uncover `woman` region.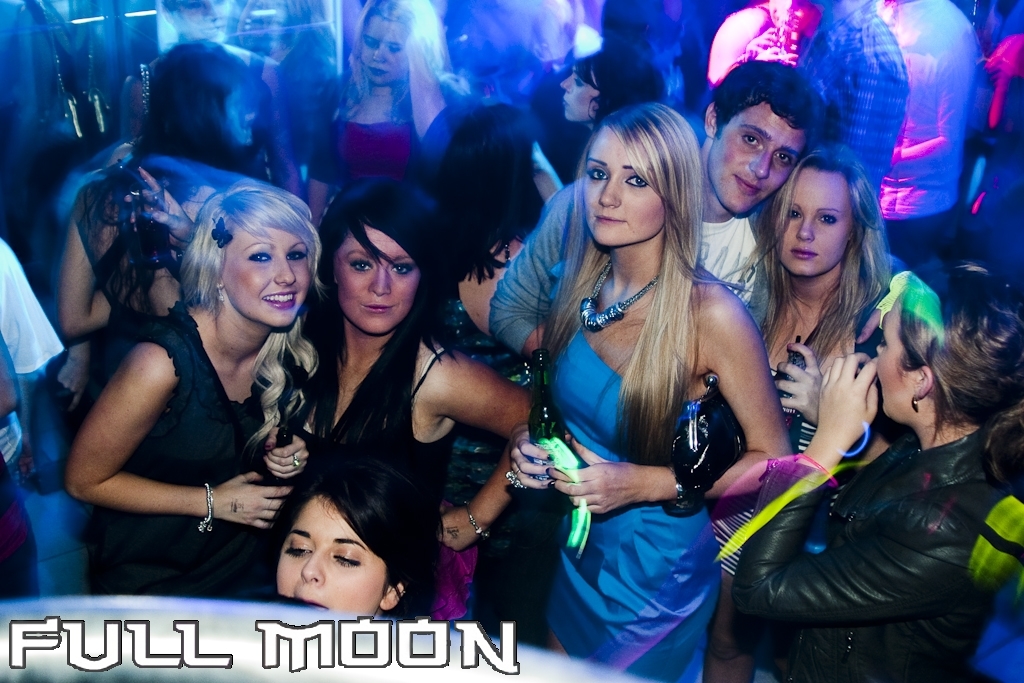
Uncovered: (268,471,437,613).
